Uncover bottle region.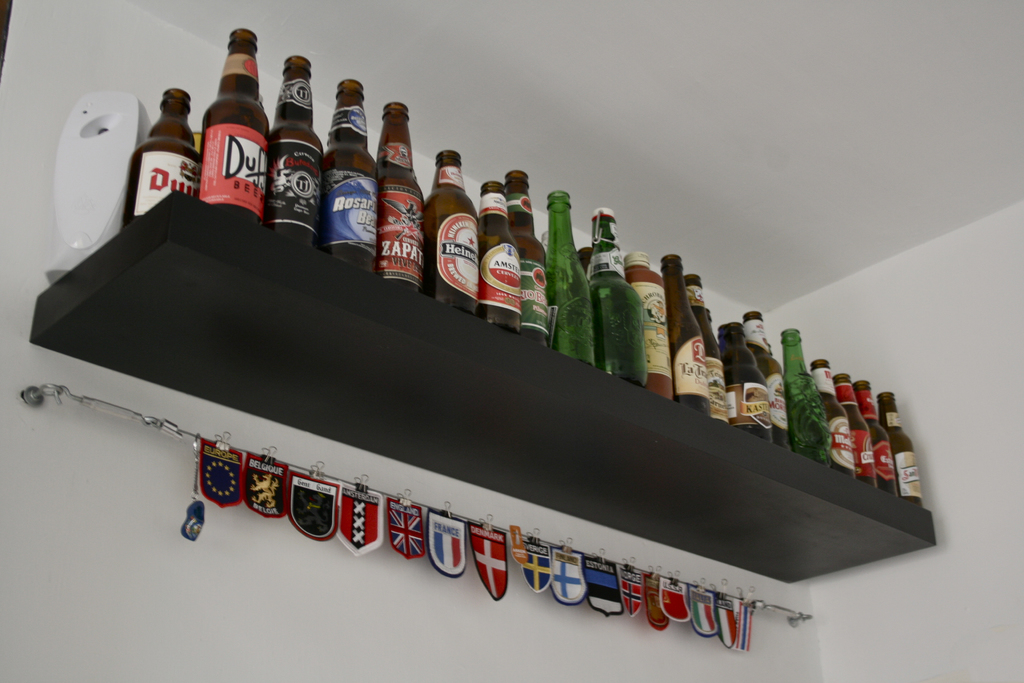
Uncovered: pyautogui.locateOnScreen(624, 249, 674, 402).
